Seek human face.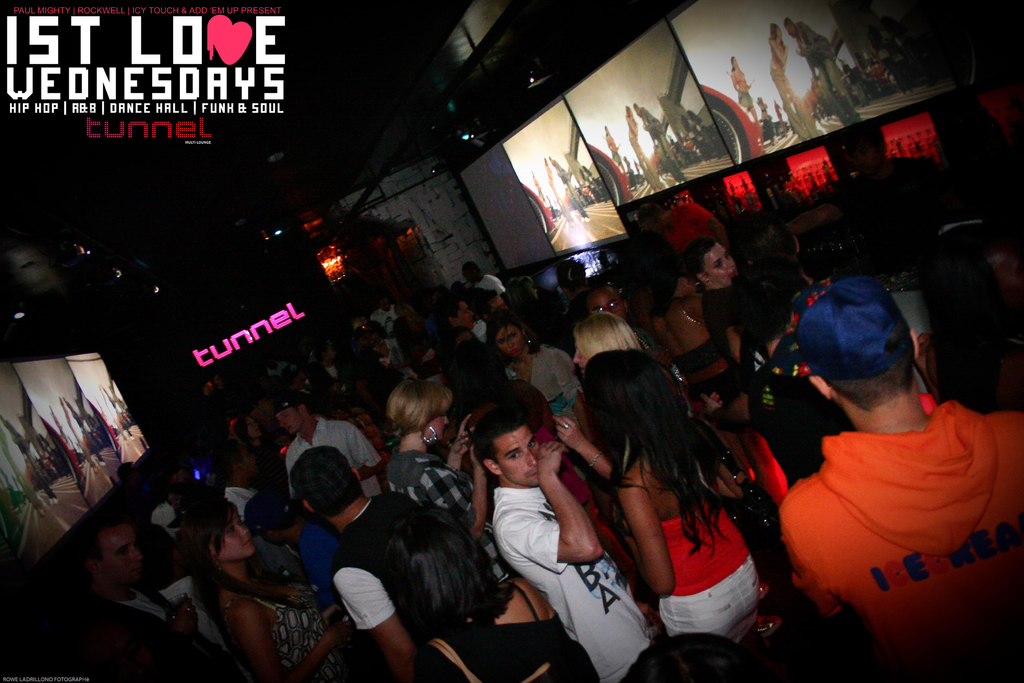
[left=591, top=296, right=626, bottom=322].
